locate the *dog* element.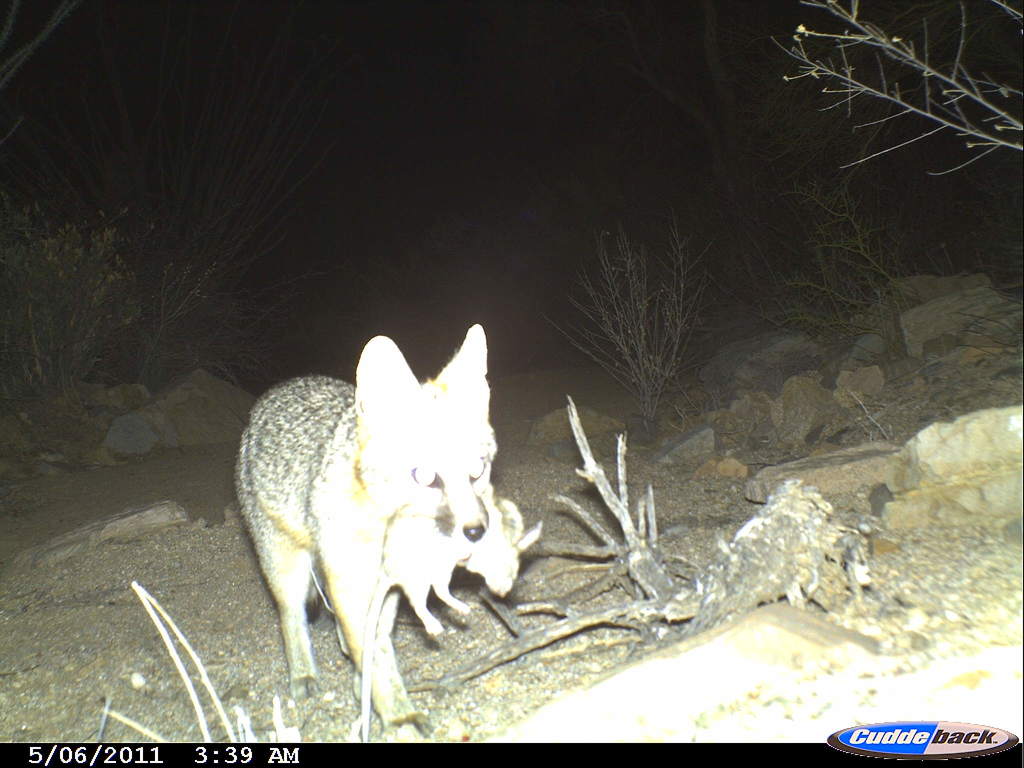
Element bbox: {"left": 235, "top": 324, "right": 501, "bottom": 730}.
